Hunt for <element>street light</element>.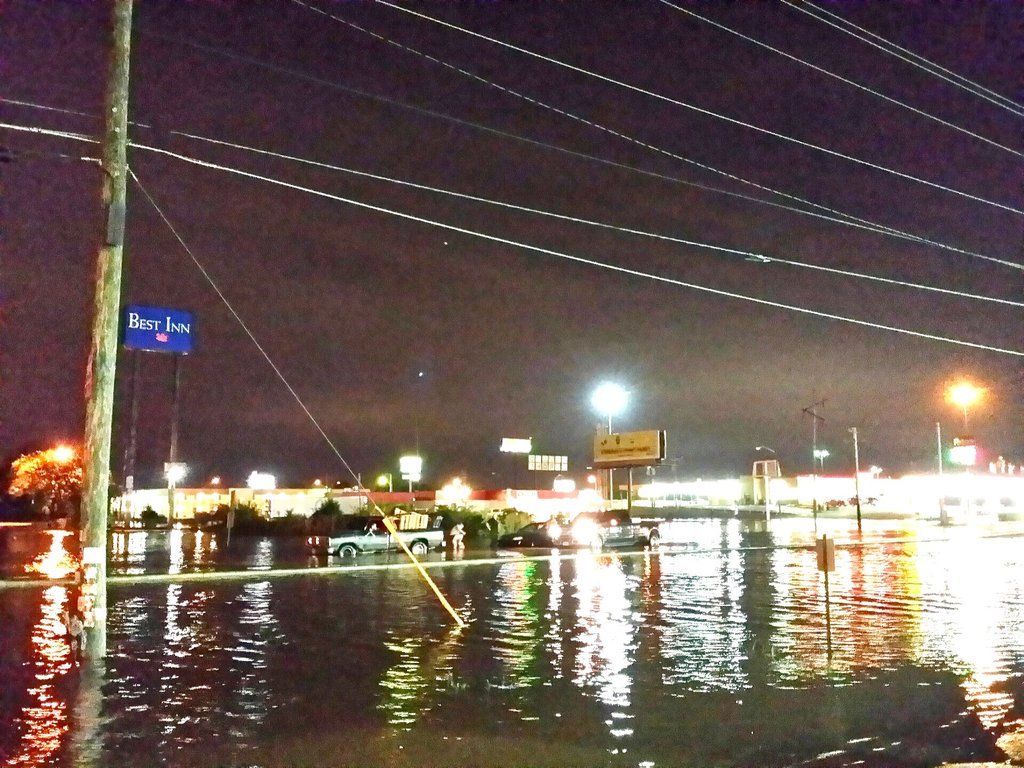
Hunted down at bbox=(164, 454, 191, 534).
